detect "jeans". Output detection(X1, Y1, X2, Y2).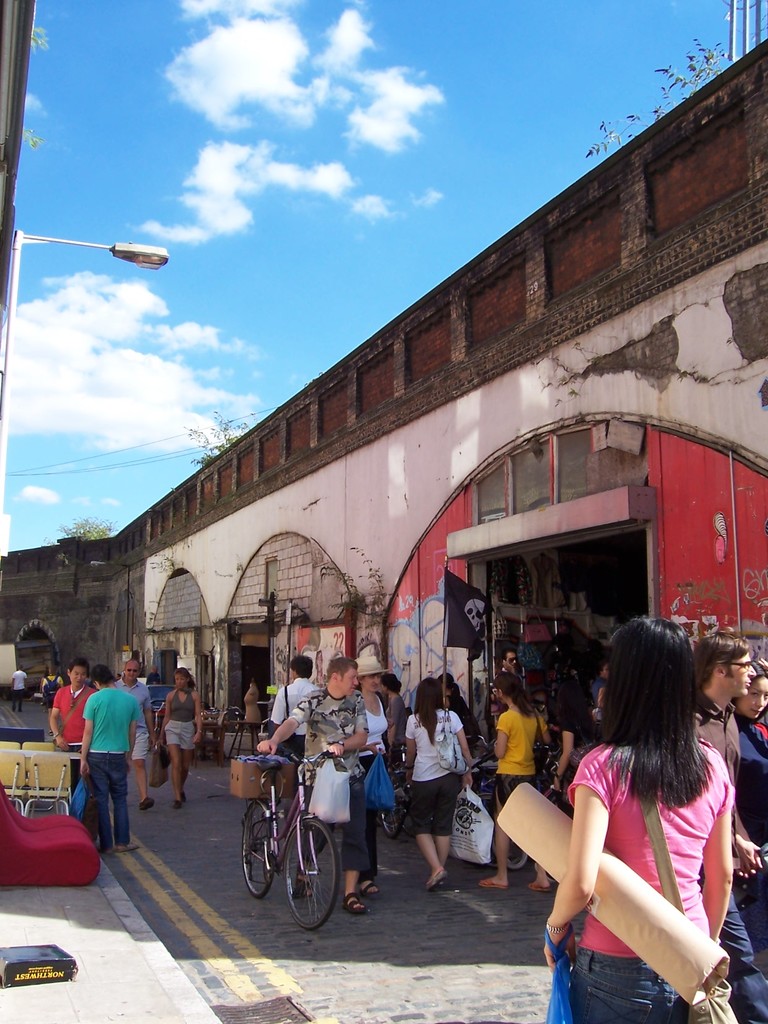
detection(86, 751, 128, 851).
